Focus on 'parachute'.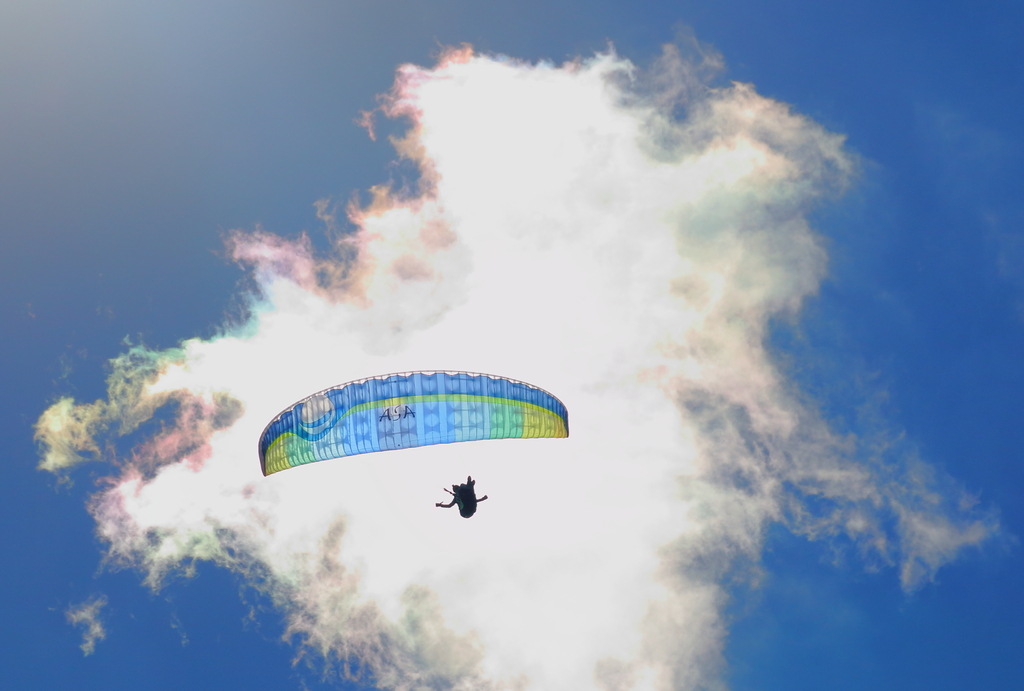
Focused at 252/369/567/500.
